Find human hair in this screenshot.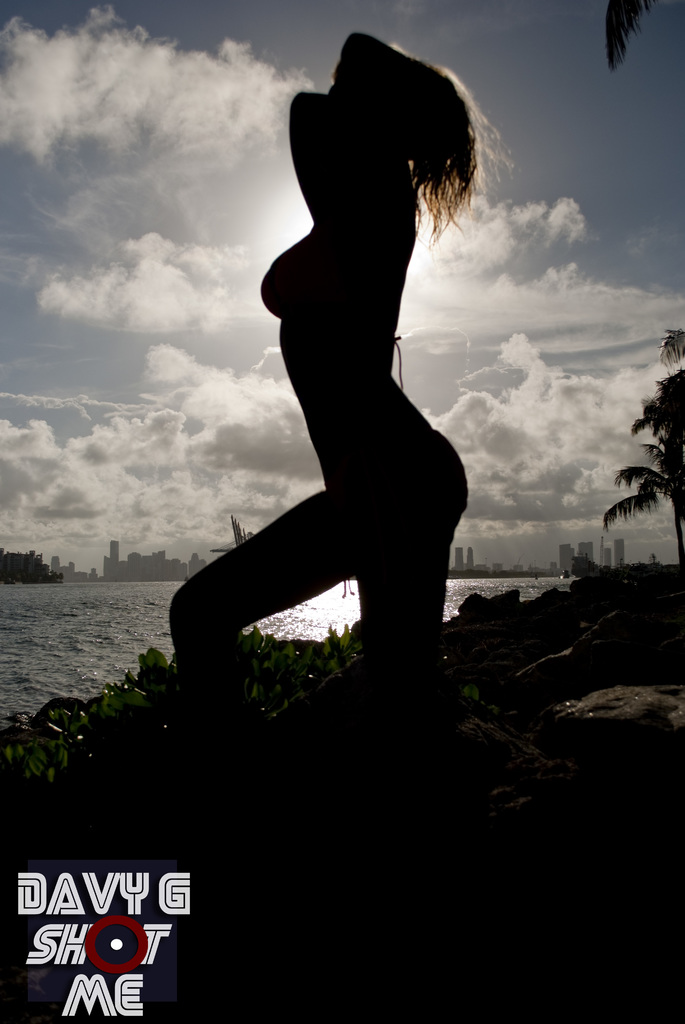
The bounding box for human hair is l=343, t=29, r=510, b=239.
